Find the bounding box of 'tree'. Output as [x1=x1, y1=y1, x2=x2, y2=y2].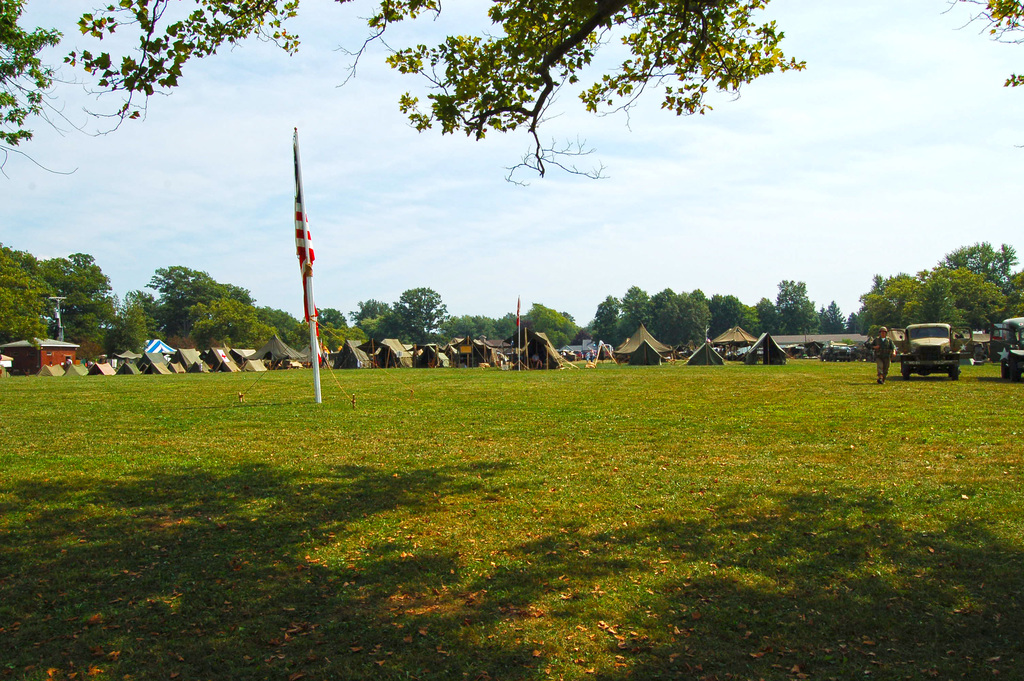
[x1=0, y1=0, x2=809, y2=190].
